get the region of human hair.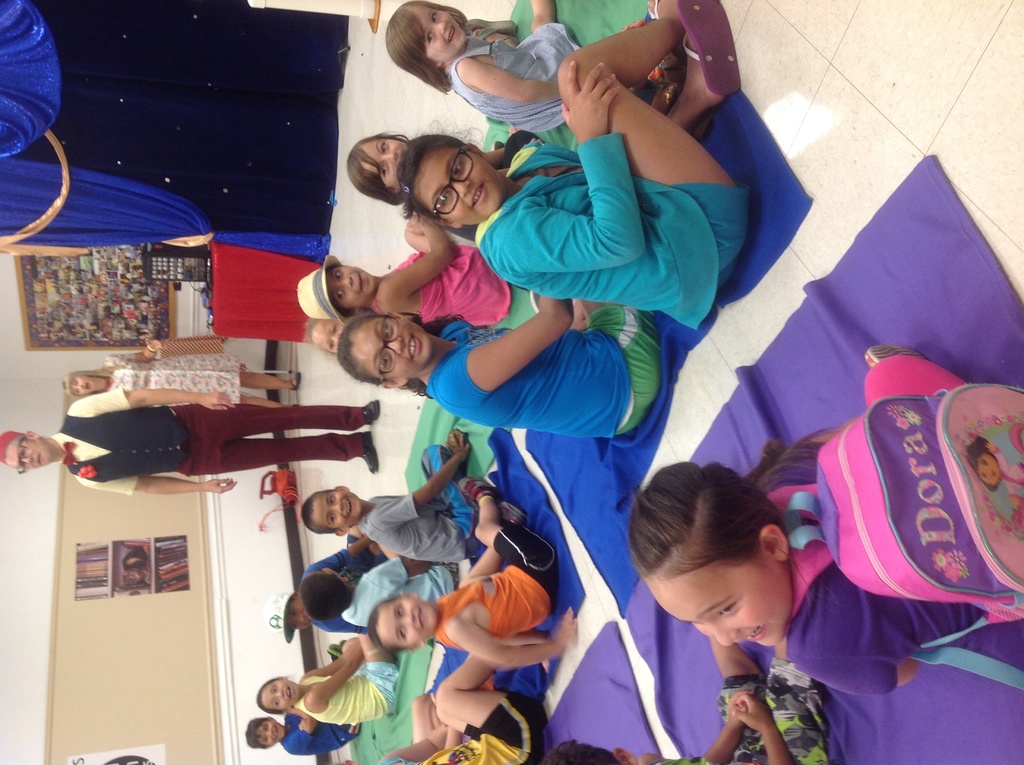
l=4, t=433, r=35, b=459.
